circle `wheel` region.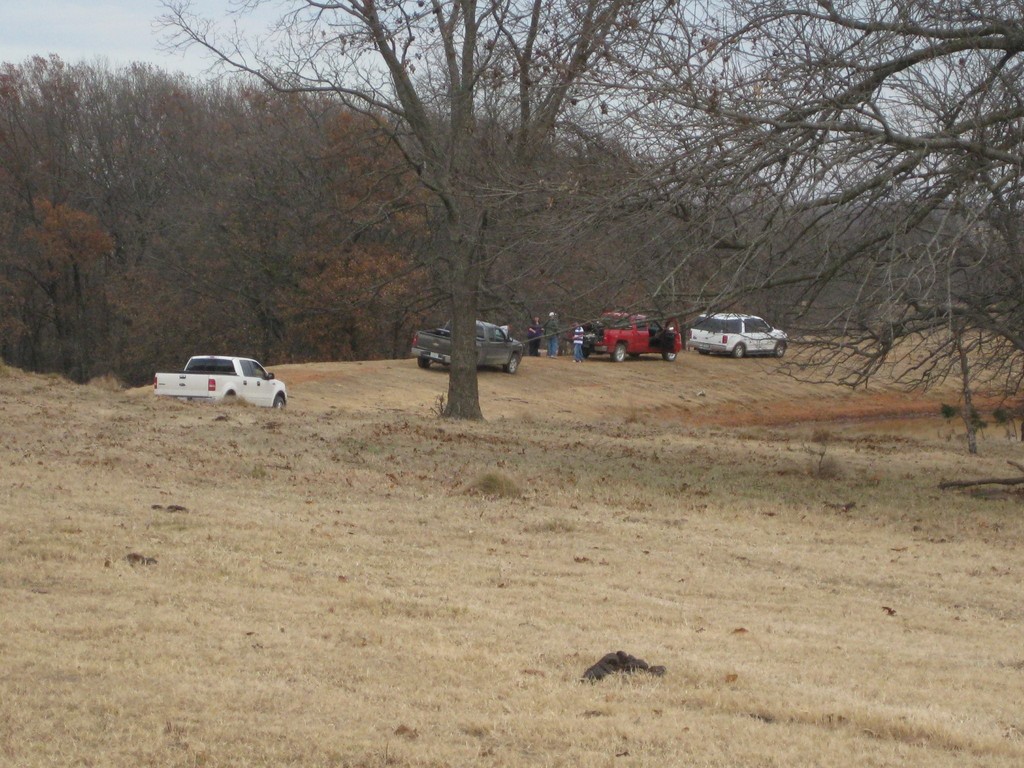
Region: detection(506, 353, 518, 379).
